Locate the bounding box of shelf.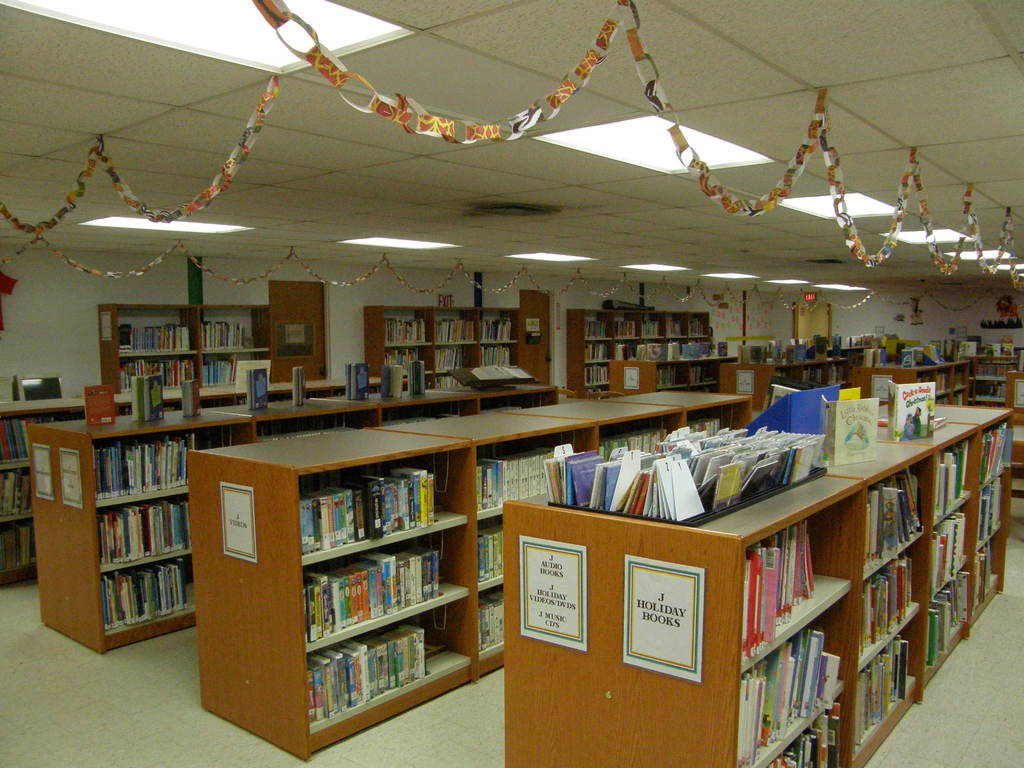
Bounding box: bbox=(609, 352, 739, 395).
